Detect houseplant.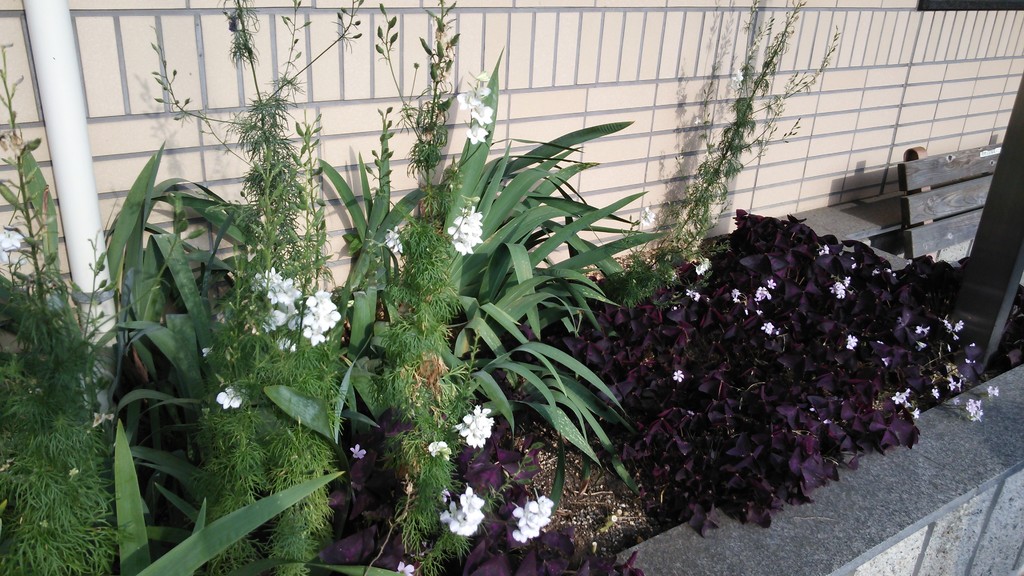
Detected at box(82, 106, 380, 575).
